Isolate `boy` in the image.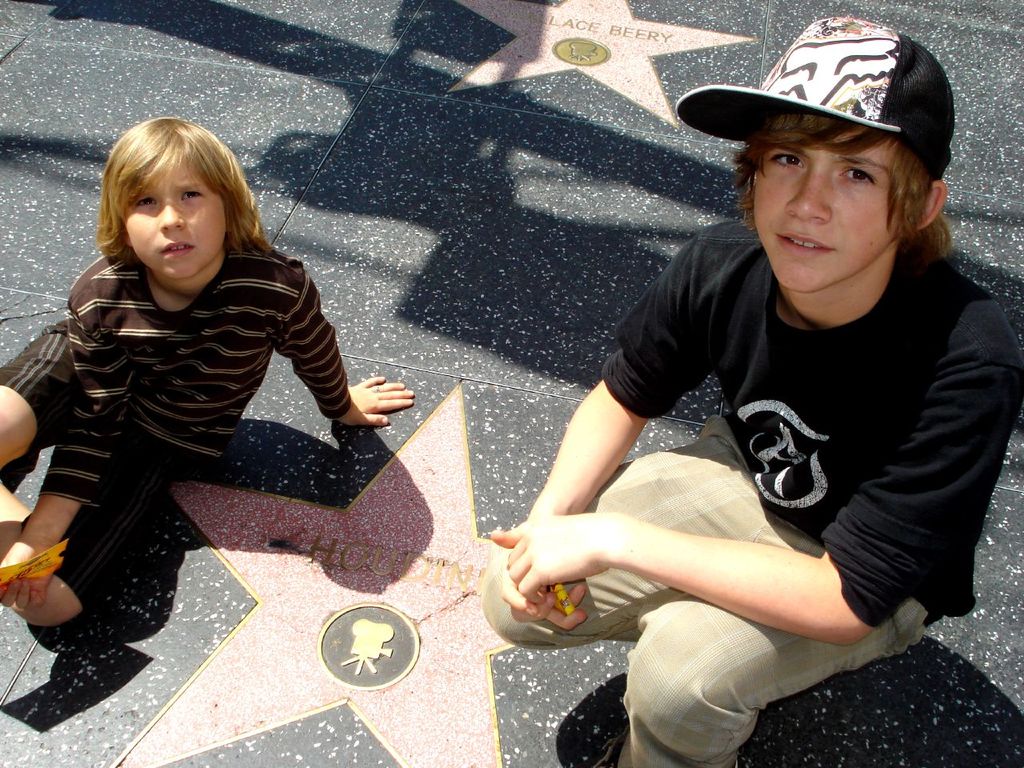
Isolated region: bbox=[413, 82, 971, 699].
